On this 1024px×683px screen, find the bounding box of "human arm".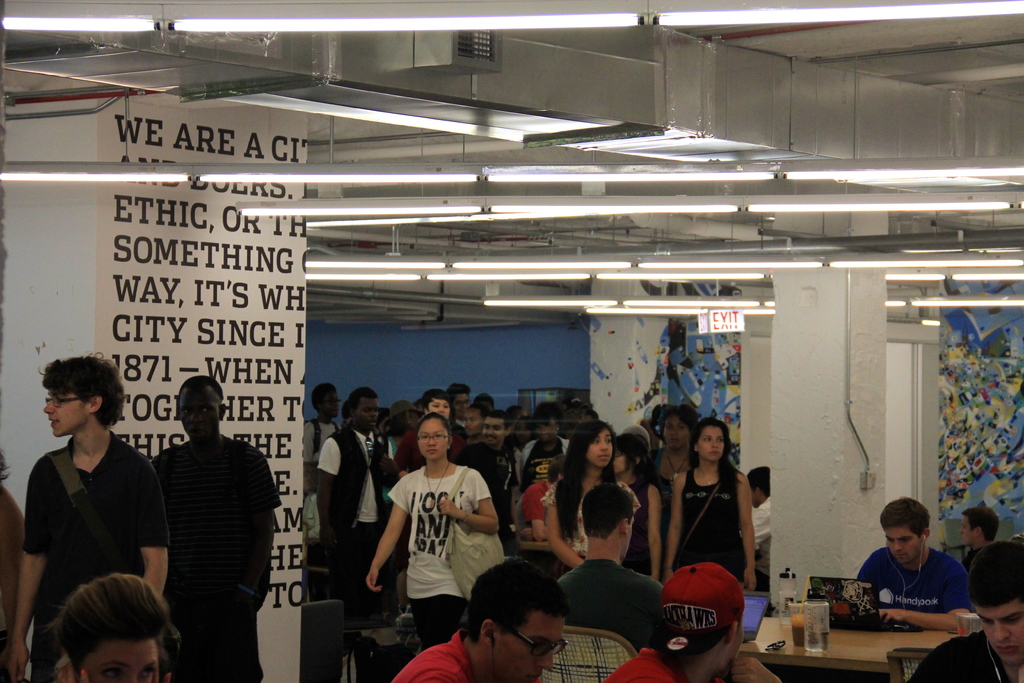
Bounding box: <region>660, 470, 687, 584</region>.
